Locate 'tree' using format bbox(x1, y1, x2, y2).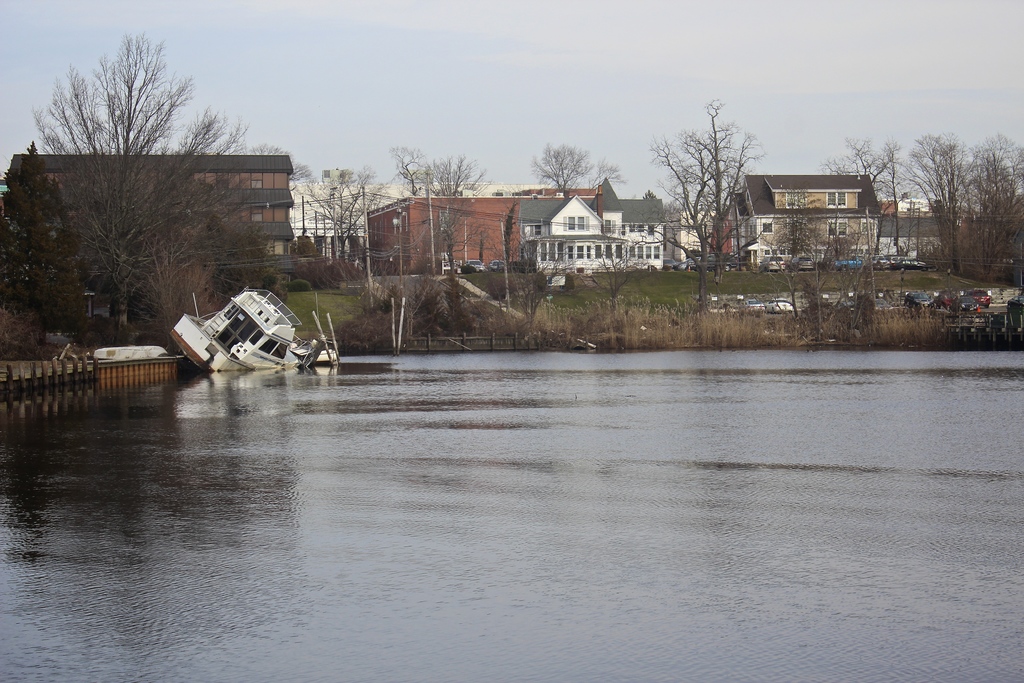
bbox(892, 124, 971, 273).
